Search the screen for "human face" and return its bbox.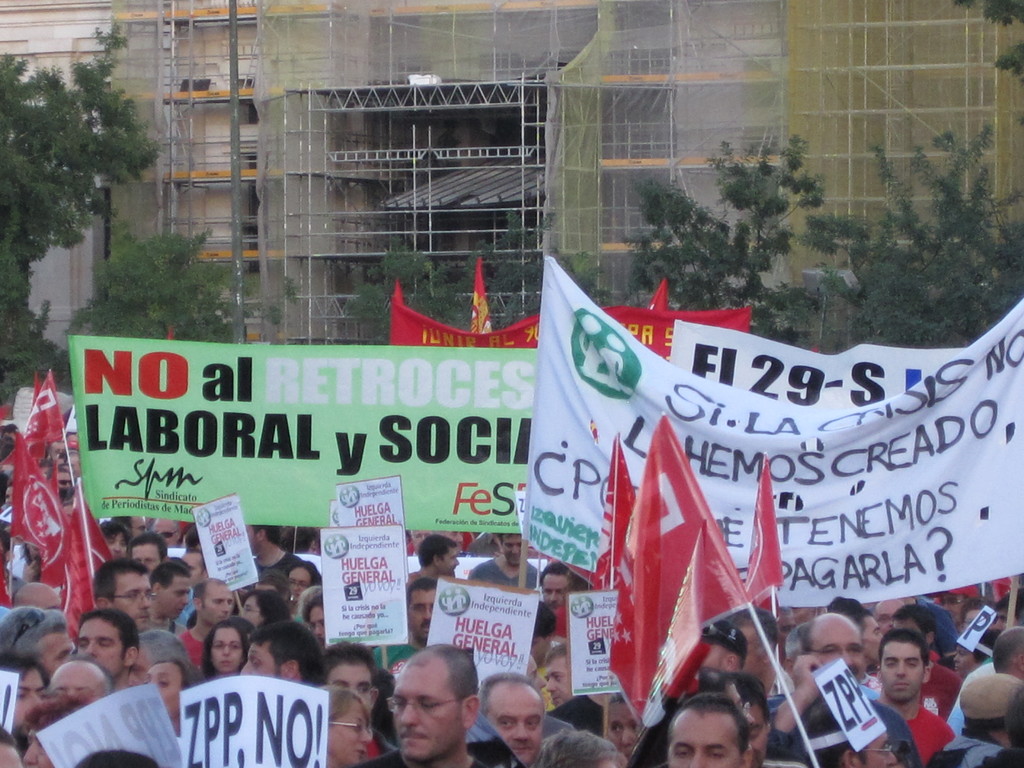
Found: {"x1": 540, "y1": 571, "x2": 566, "y2": 611}.
